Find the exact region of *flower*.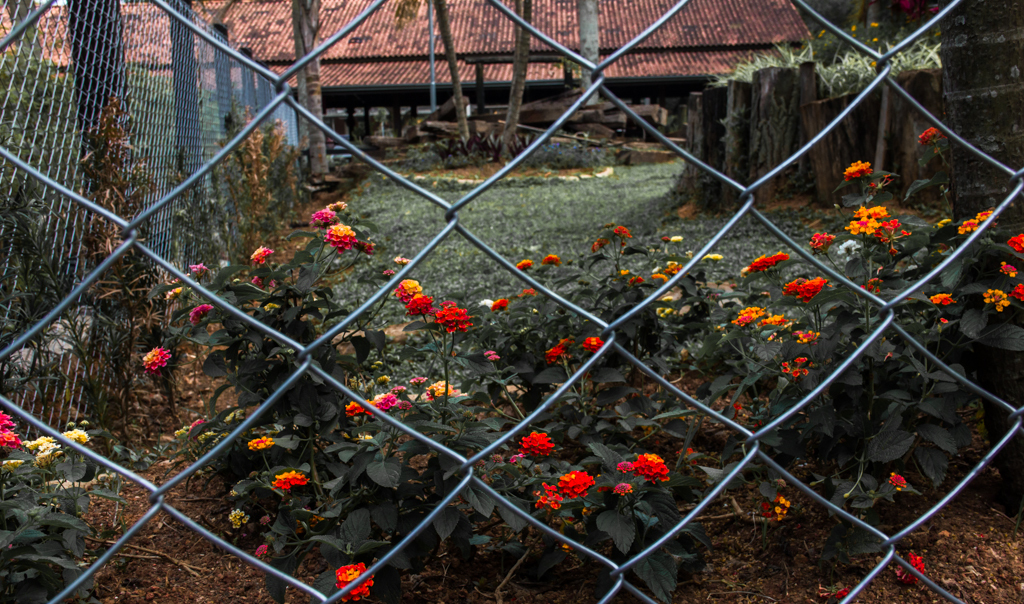
Exact region: 732, 307, 763, 328.
